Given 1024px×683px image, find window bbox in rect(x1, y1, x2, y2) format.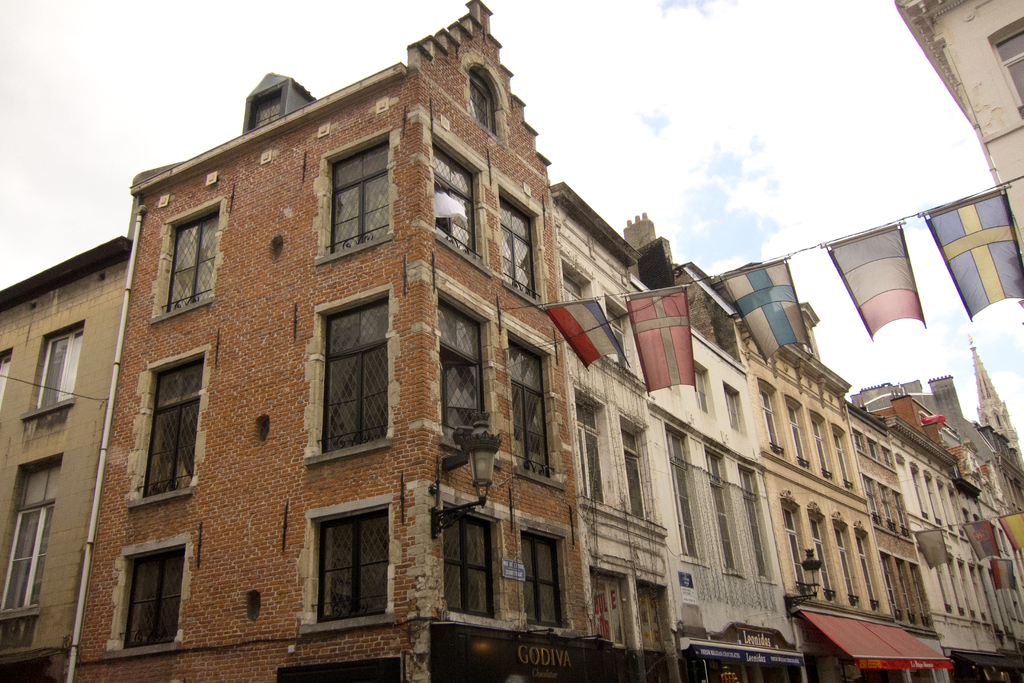
rect(0, 473, 66, 627).
